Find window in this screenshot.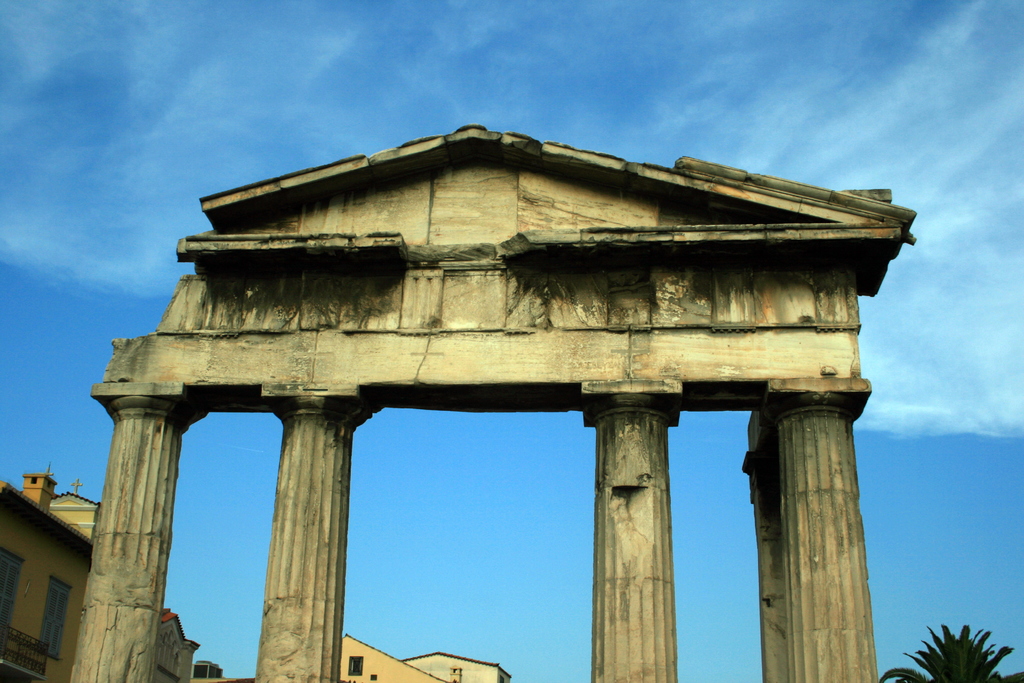
The bounding box for window is [left=347, top=656, right=364, bottom=677].
